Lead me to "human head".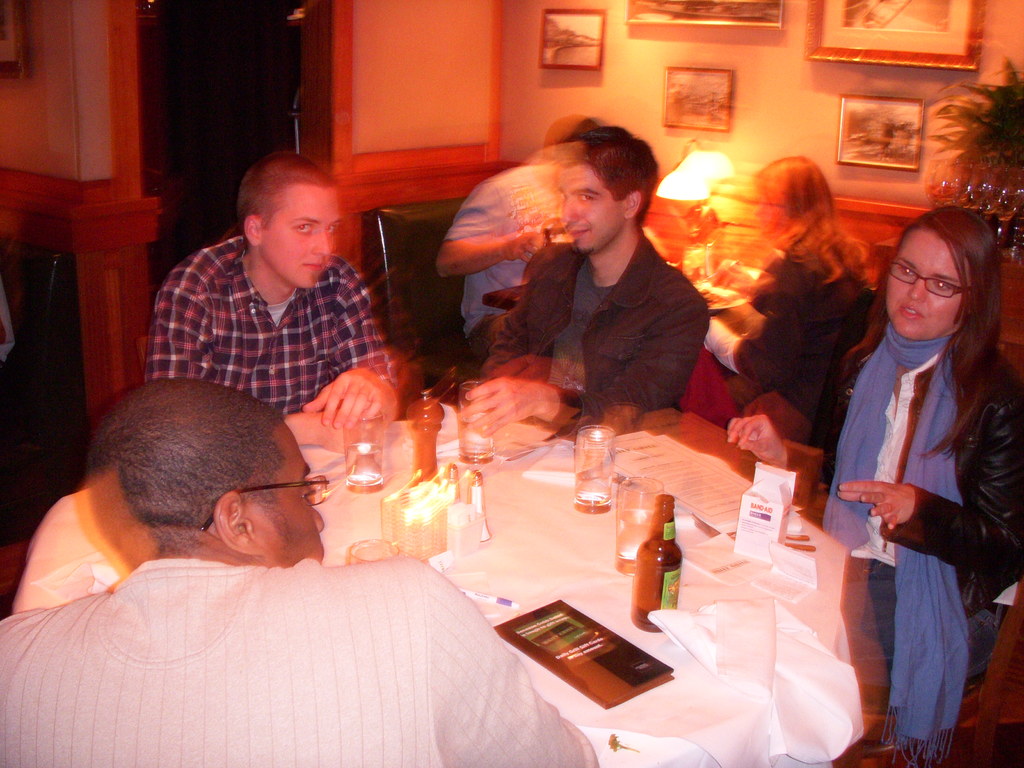
Lead to rect(751, 157, 830, 246).
